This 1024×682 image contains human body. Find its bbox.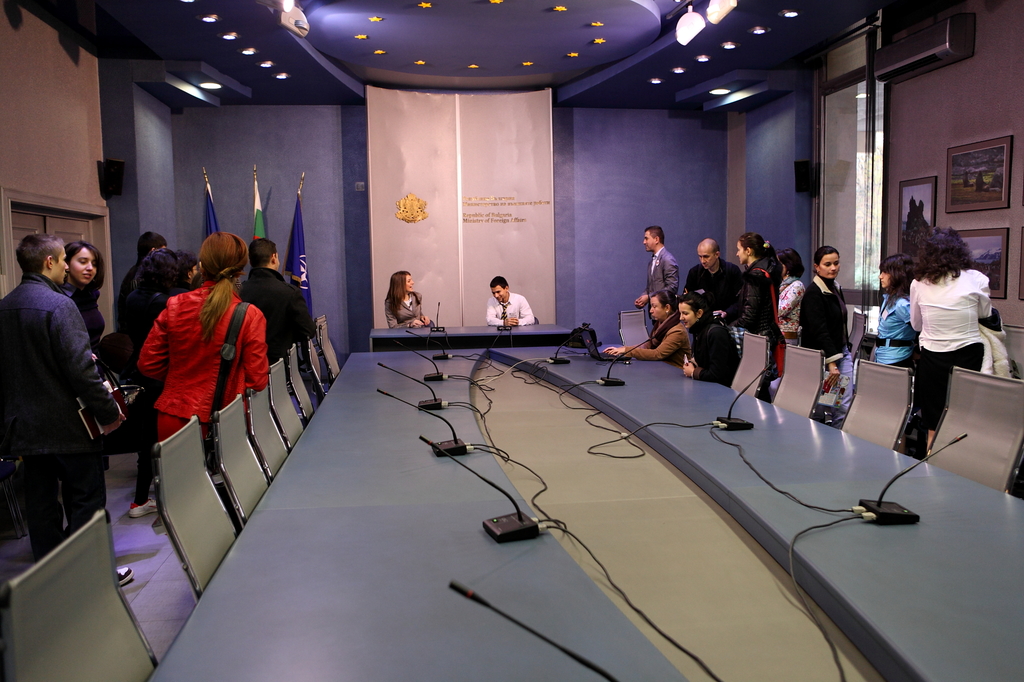
x1=673, y1=228, x2=737, y2=320.
